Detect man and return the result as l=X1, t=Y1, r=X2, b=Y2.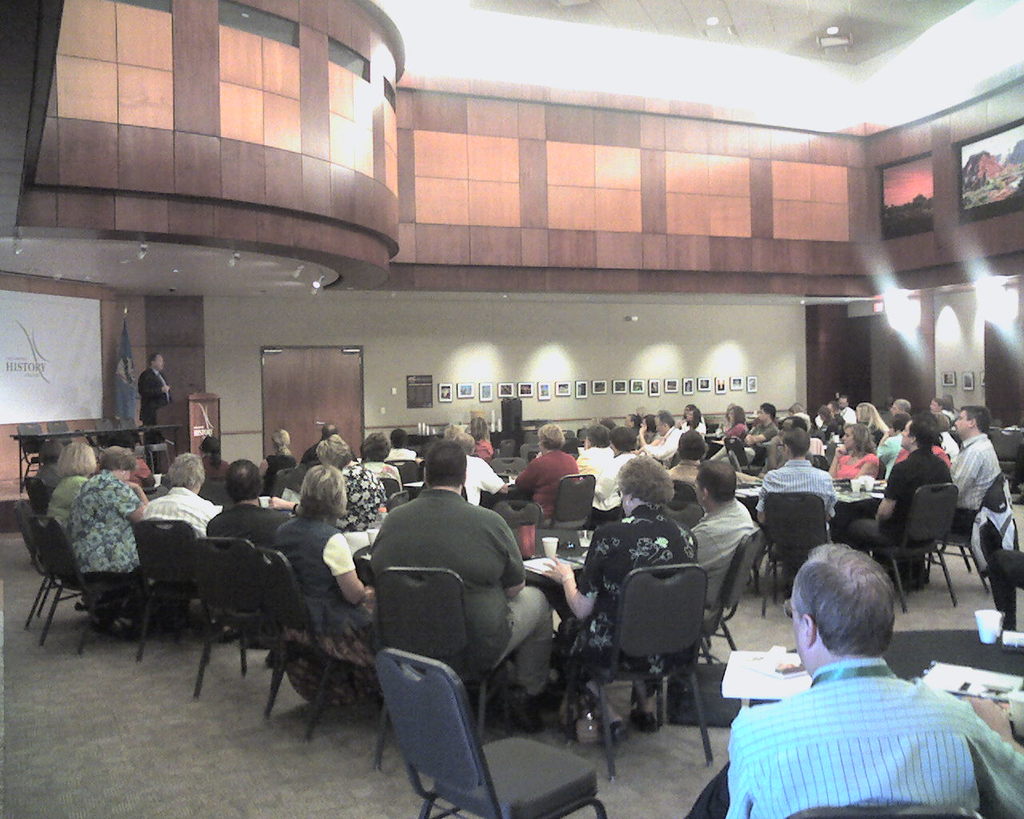
l=841, t=413, r=952, b=541.
